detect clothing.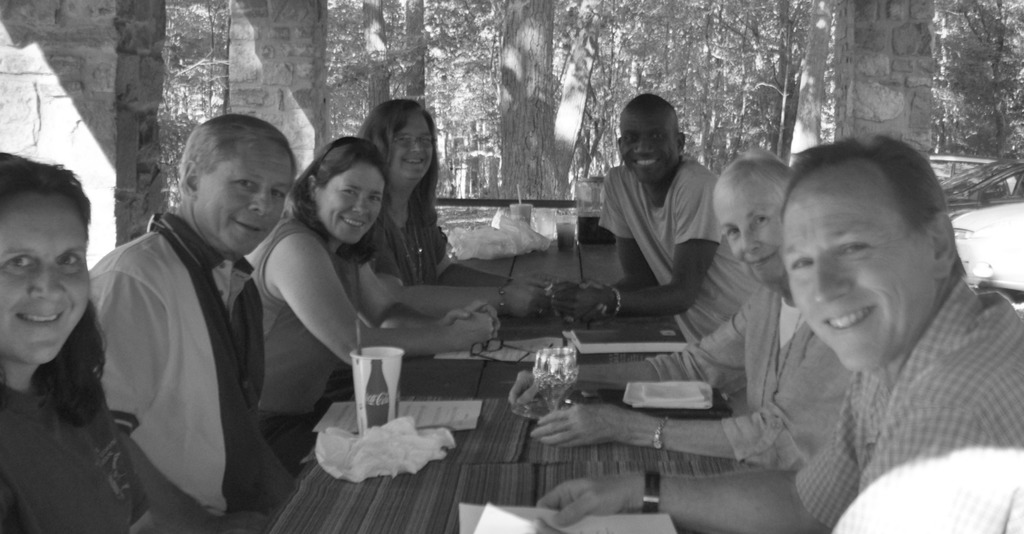
Detected at [left=594, top=149, right=765, bottom=343].
